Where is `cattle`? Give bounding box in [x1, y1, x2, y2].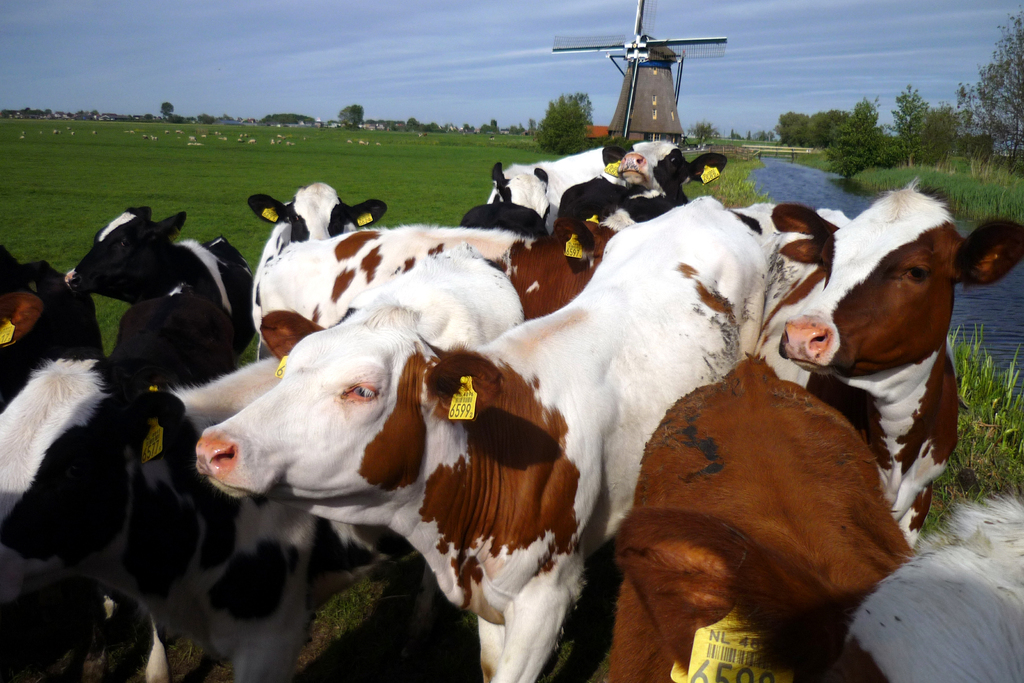
[755, 176, 1023, 546].
